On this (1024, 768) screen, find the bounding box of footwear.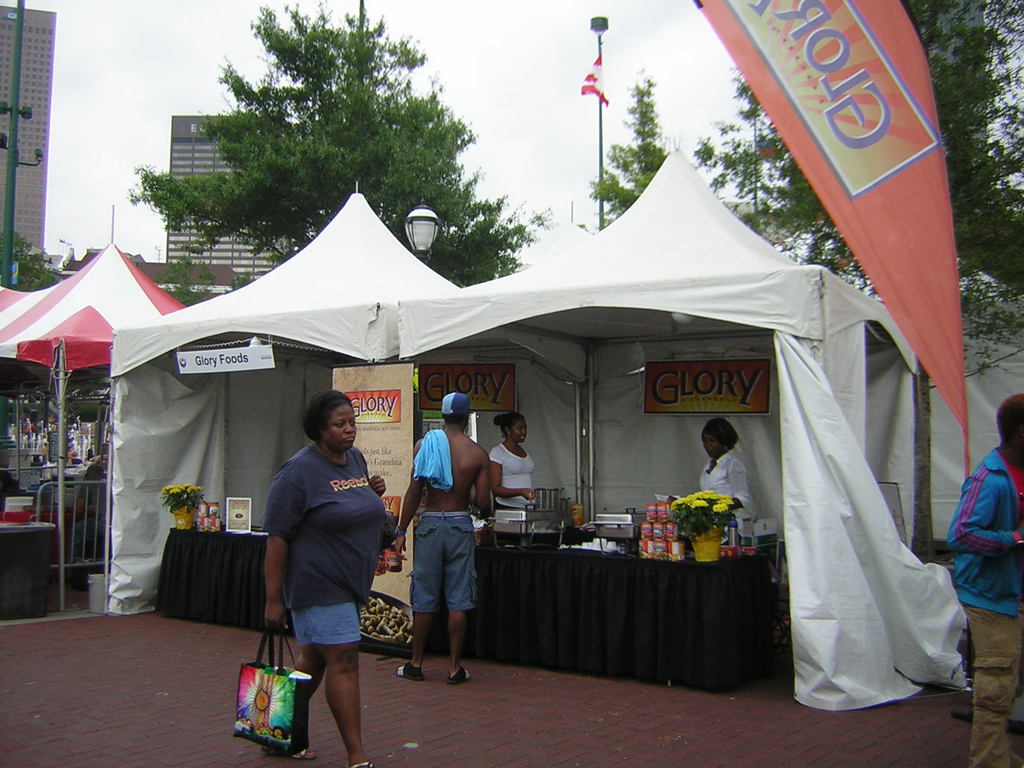
Bounding box: <box>395,660,424,678</box>.
